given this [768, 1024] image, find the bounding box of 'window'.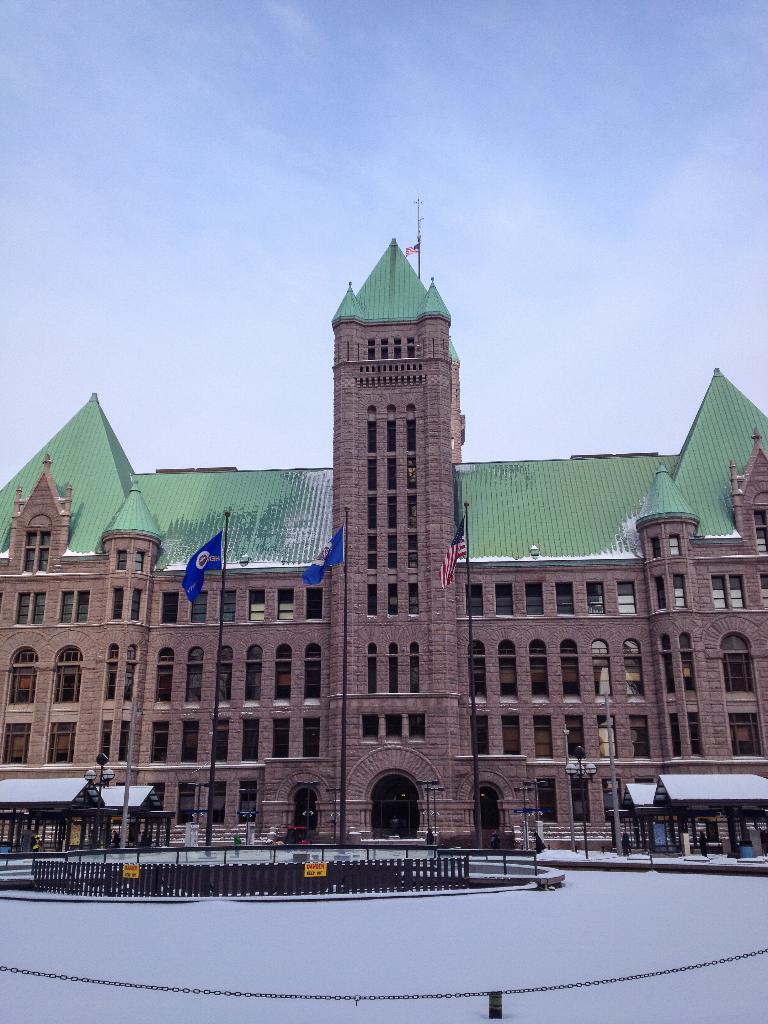
Rect(271, 719, 285, 759).
